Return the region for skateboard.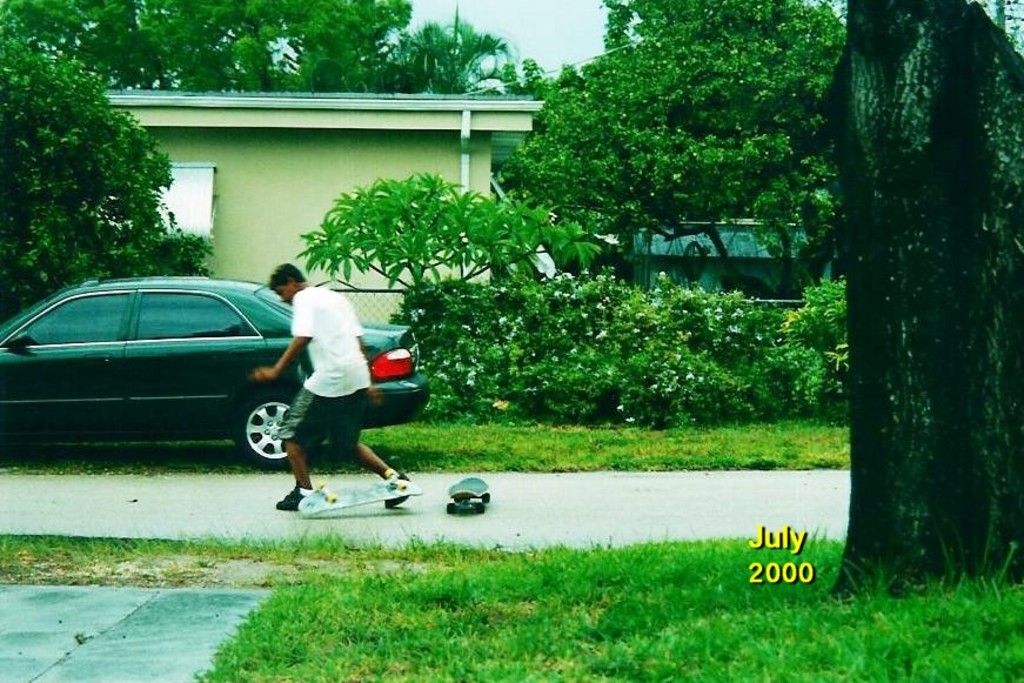
detection(294, 470, 420, 509).
